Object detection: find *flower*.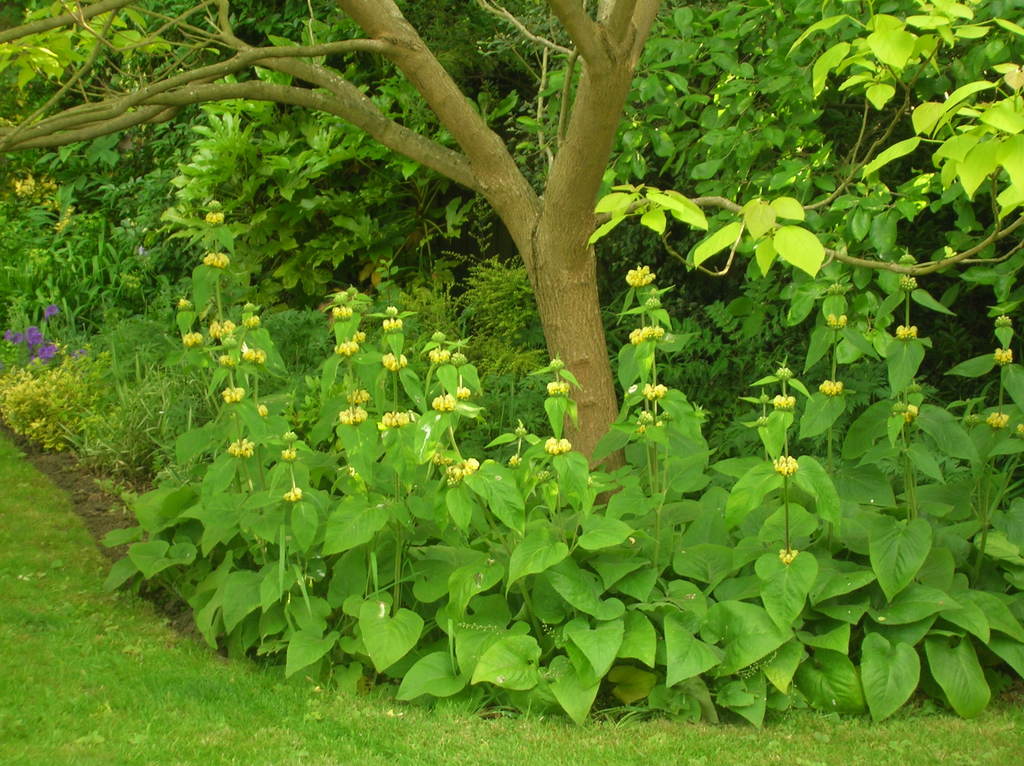
{"left": 383, "top": 352, "right": 408, "bottom": 372}.
